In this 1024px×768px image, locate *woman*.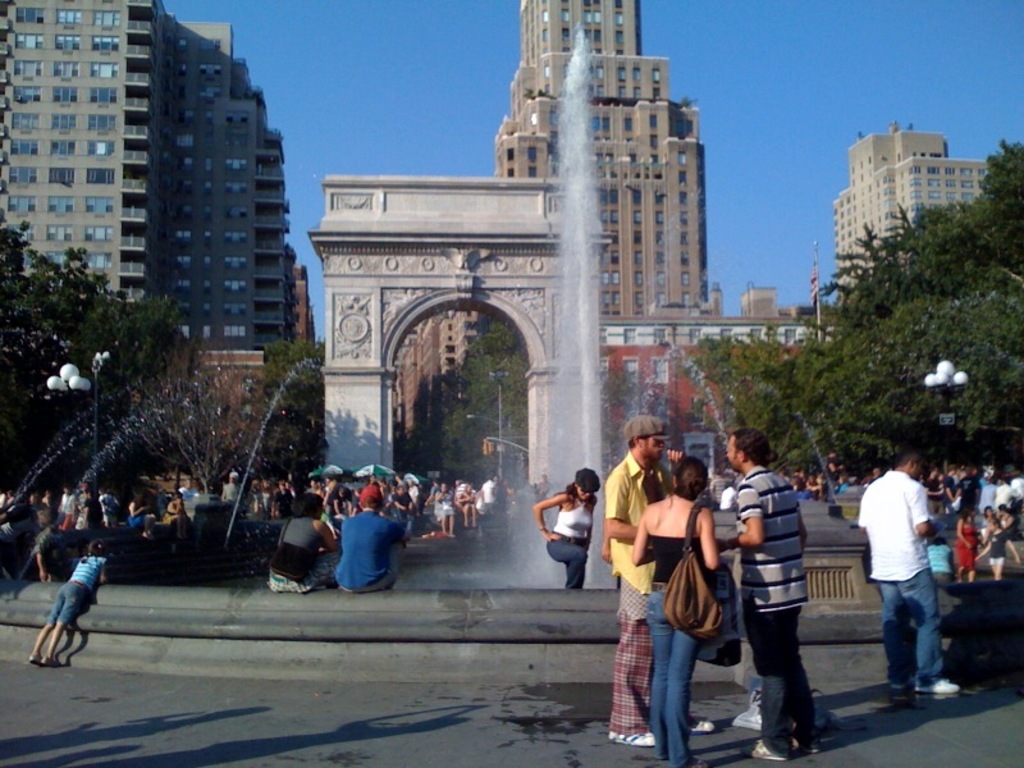
Bounding box: 531:470:602:590.
